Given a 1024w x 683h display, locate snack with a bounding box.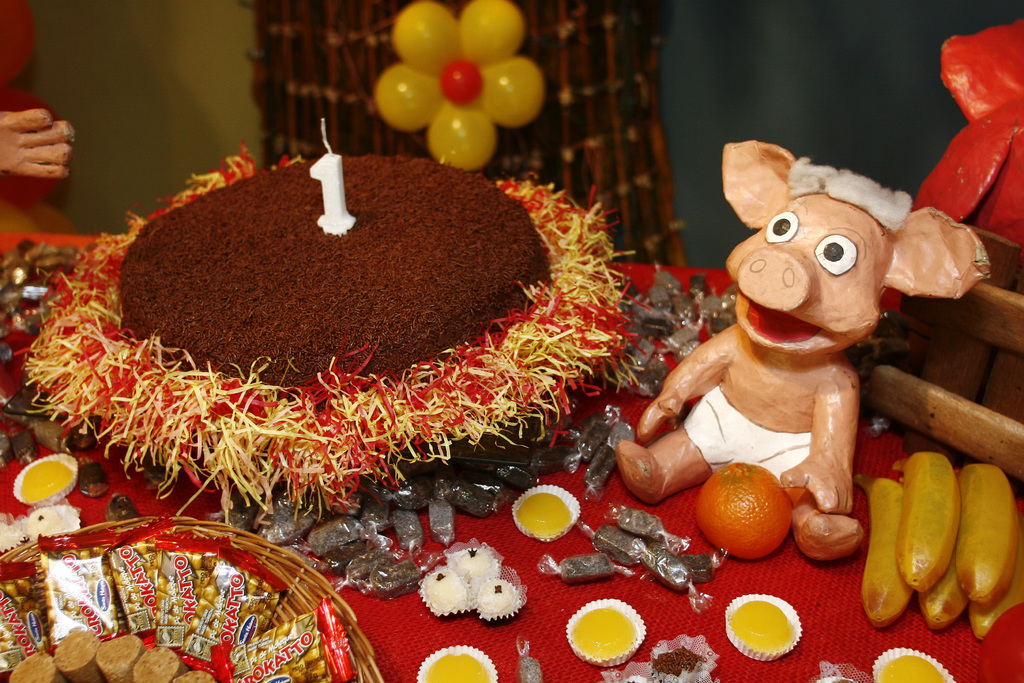
Located: box(509, 478, 582, 537).
